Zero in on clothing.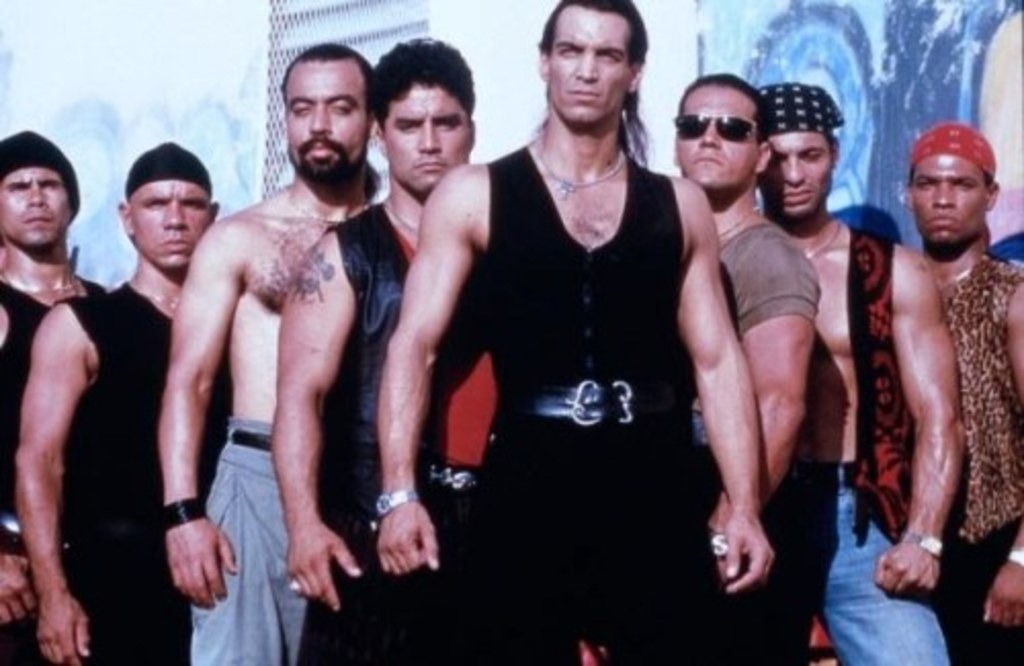
Zeroed in: 0/283/104/664.
